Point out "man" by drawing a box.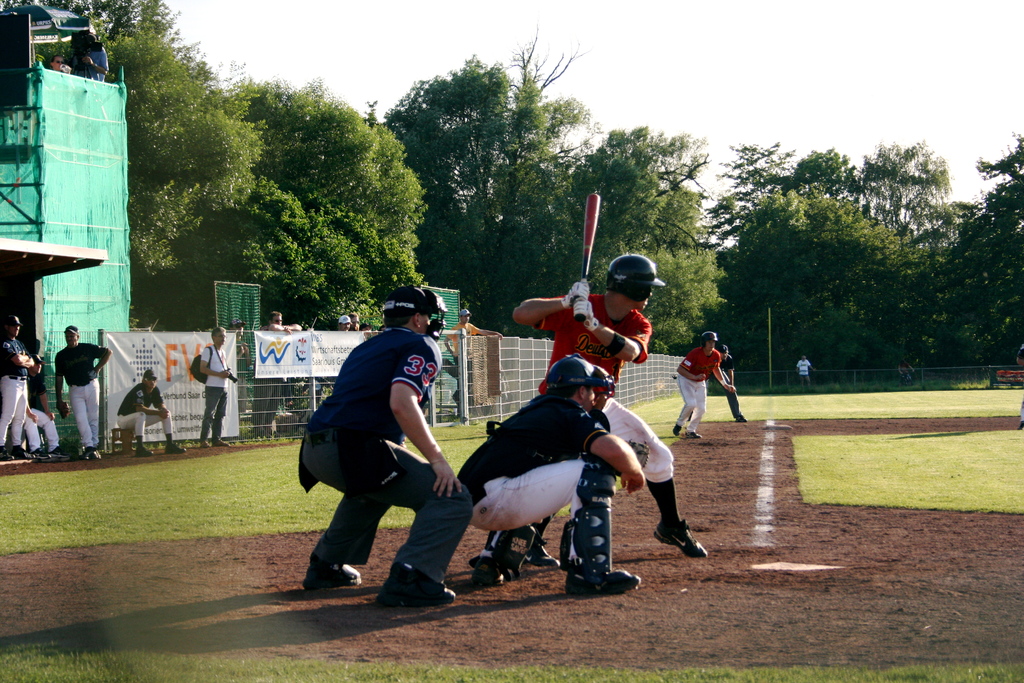
rect(513, 255, 714, 566).
